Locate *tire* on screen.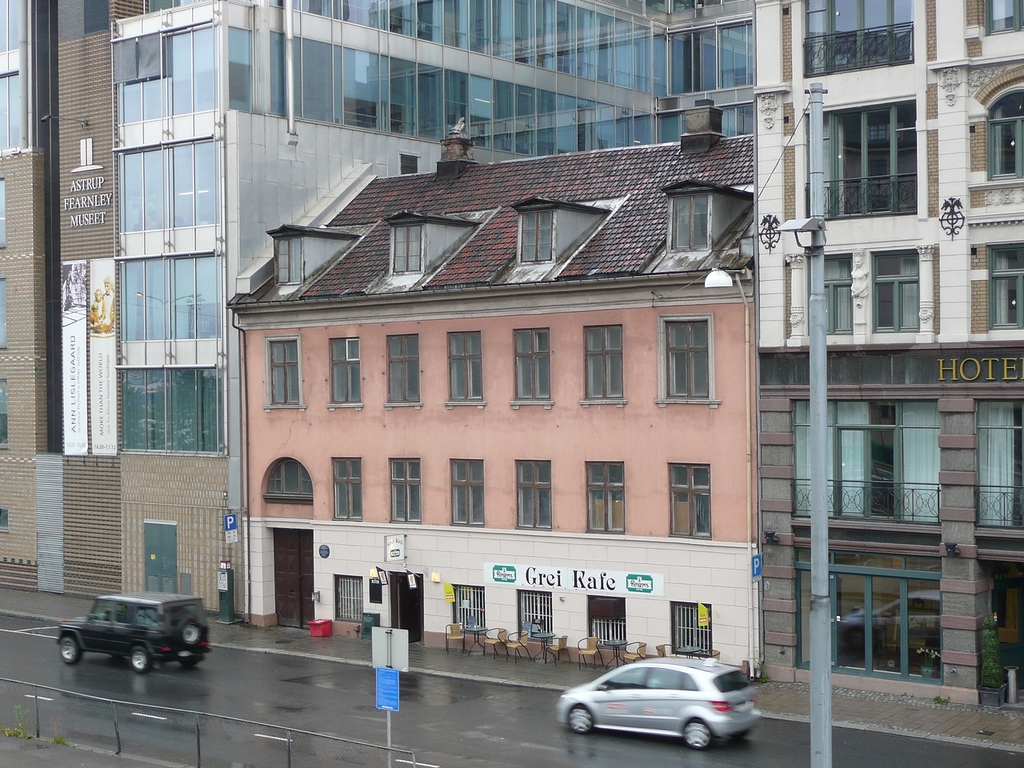
On screen at {"left": 683, "top": 720, "right": 707, "bottom": 750}.
